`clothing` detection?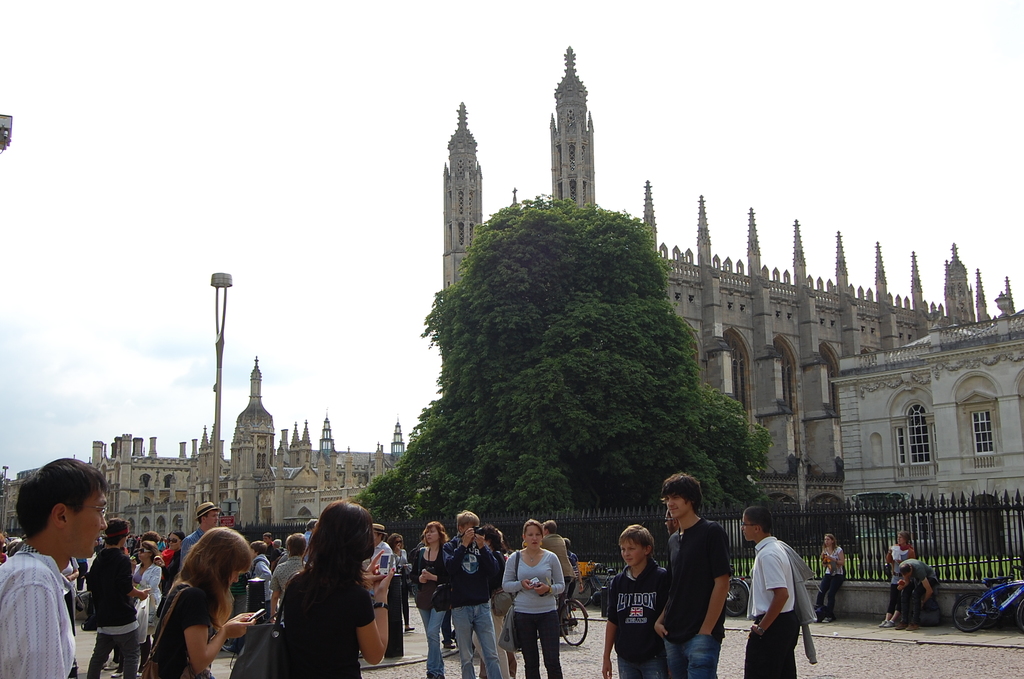
[left=886, top=540, right=915, bottom=612]
